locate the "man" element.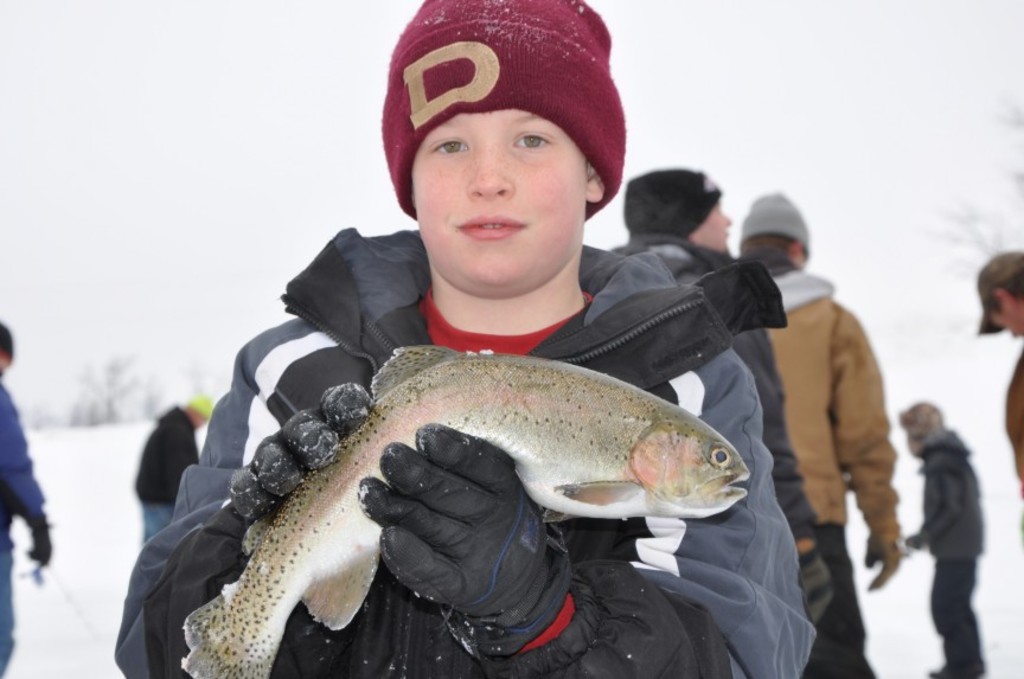
Element bbox: 105,0,819,678.
